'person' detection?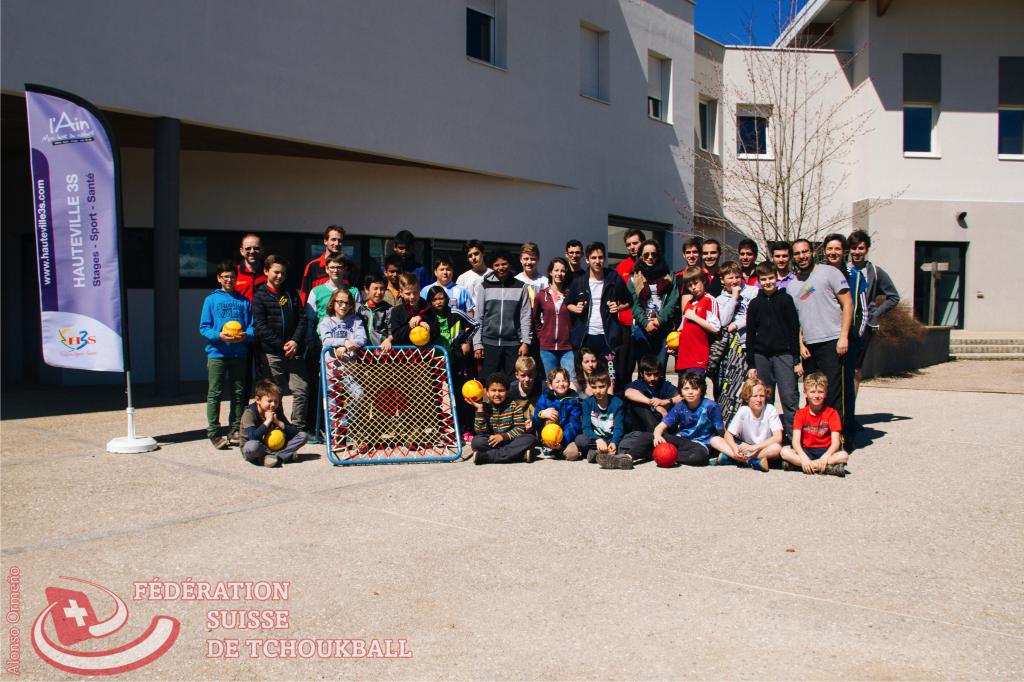
select_region(303, 221, 364, 297)
